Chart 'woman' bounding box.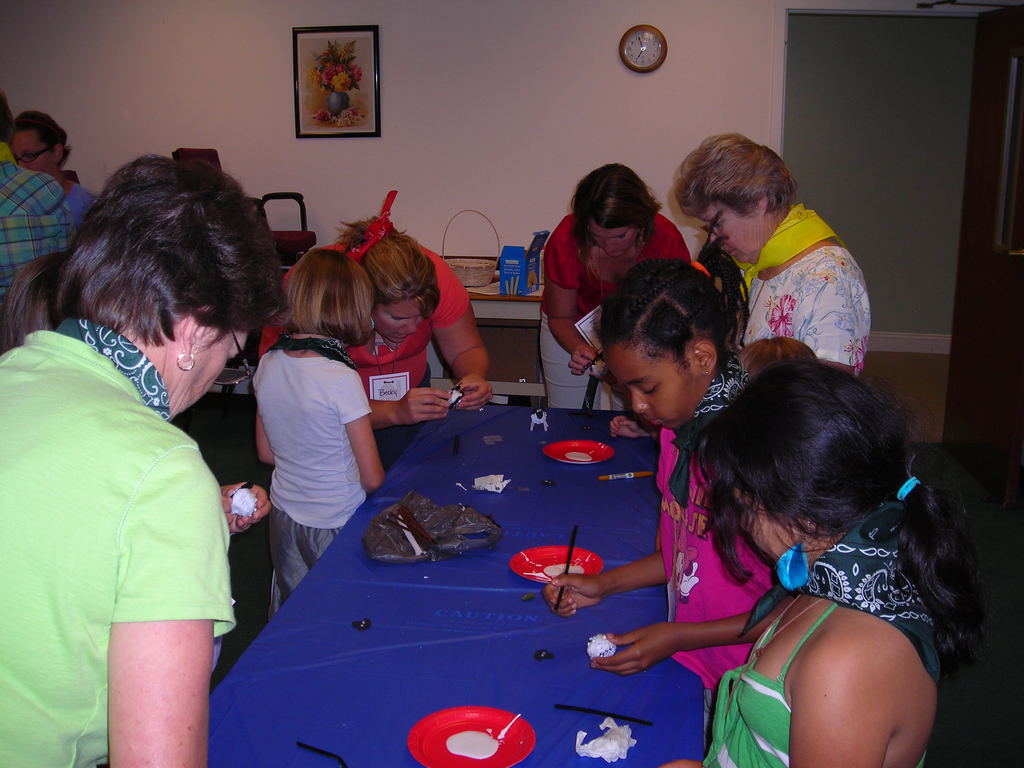
Charted: BBox(4, 104, 103, 237).
